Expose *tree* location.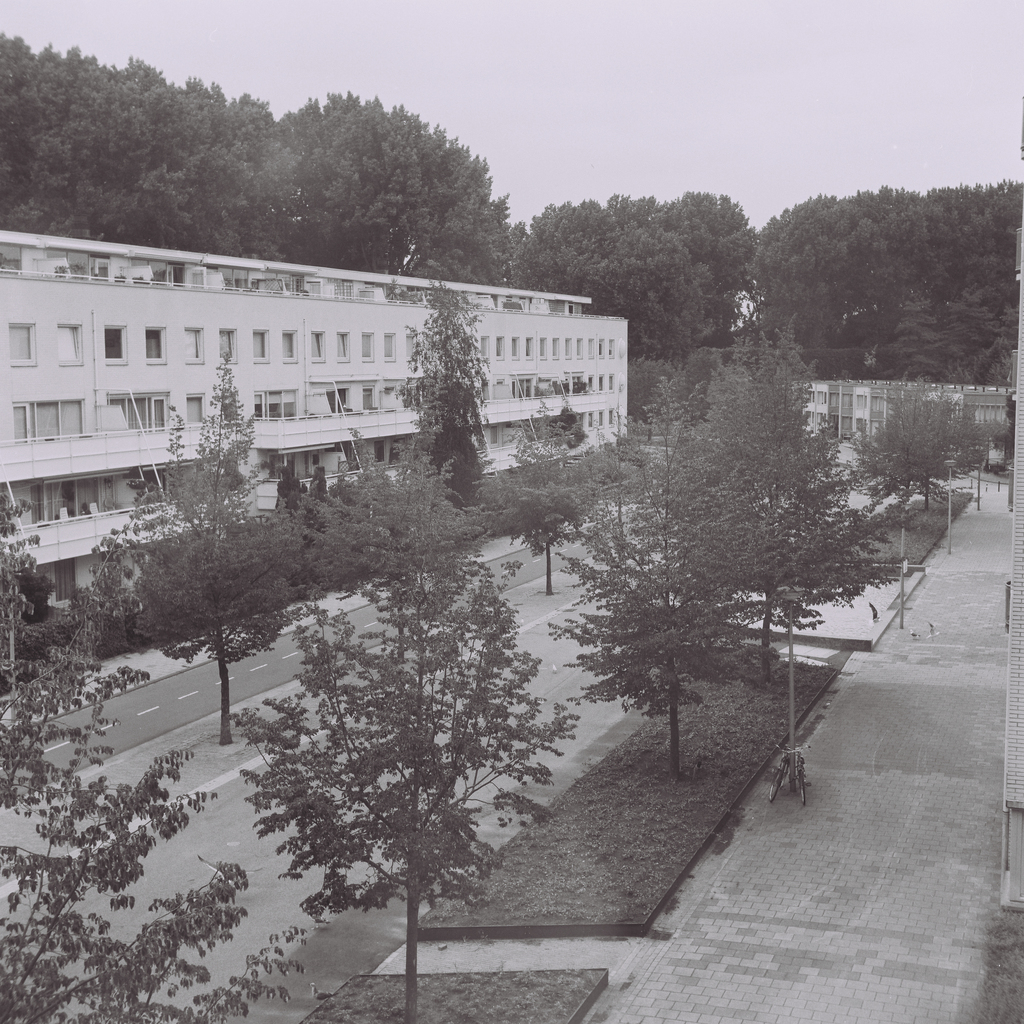
Exposed at (760, 176, 1023, 391).
